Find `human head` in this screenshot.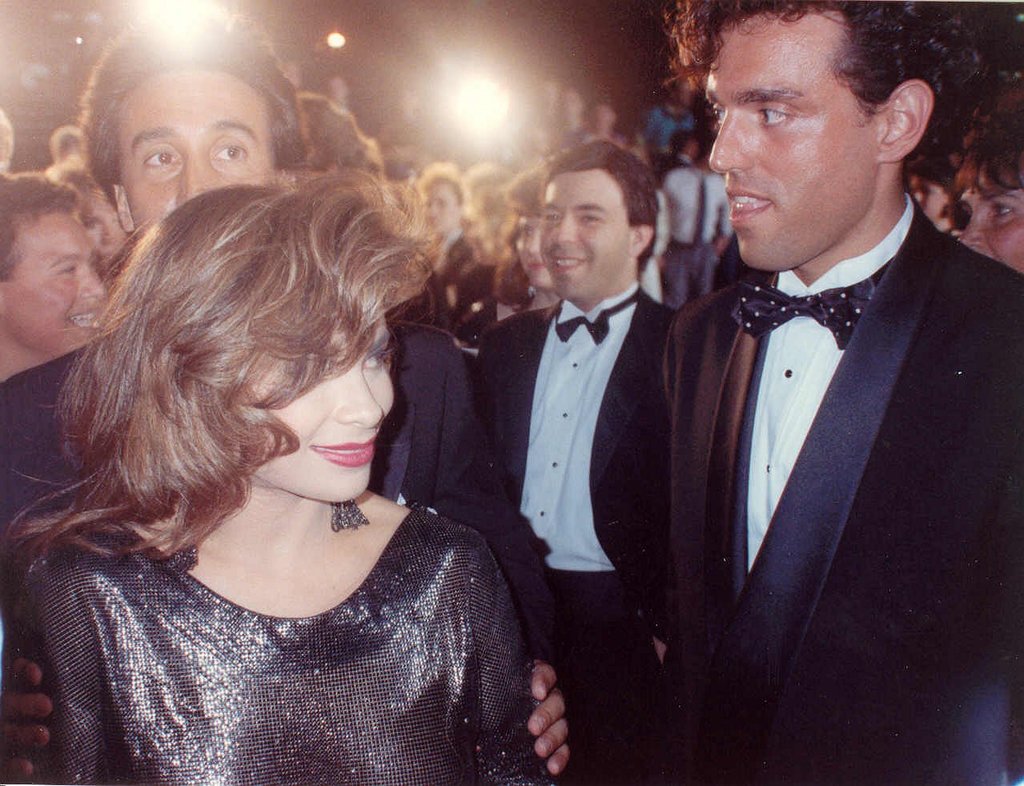
The bounding box for `human head` is (left=57, top=166, right=133, bottom=265).
